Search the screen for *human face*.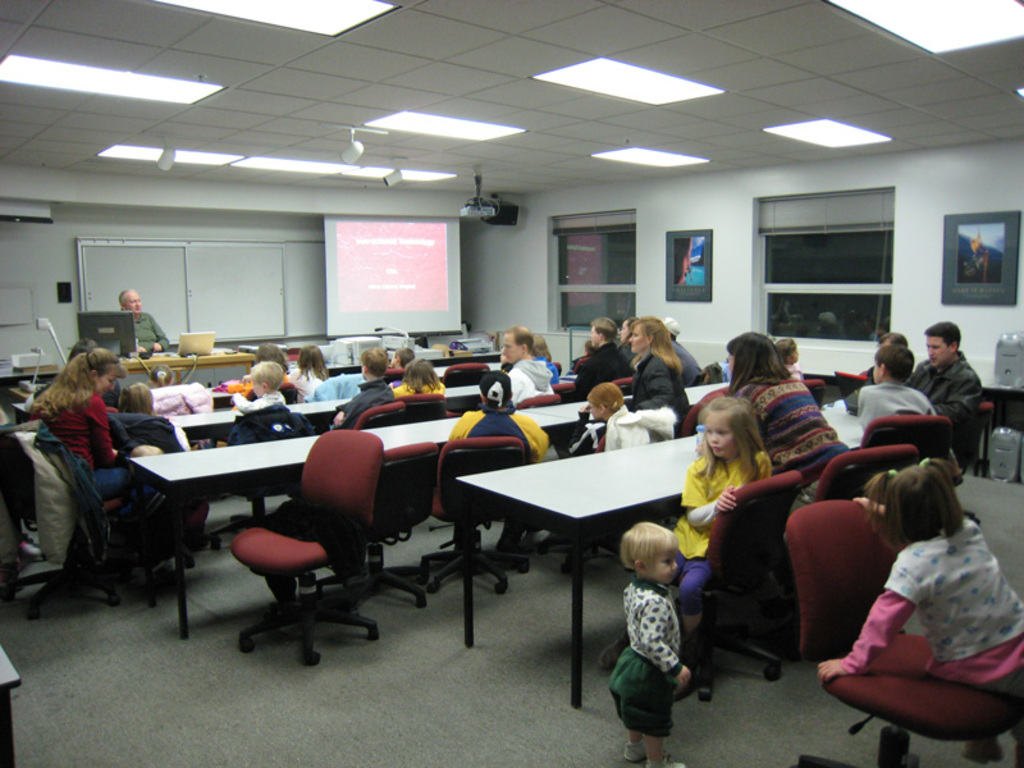
Found at region(704, 419, 739, 460).
